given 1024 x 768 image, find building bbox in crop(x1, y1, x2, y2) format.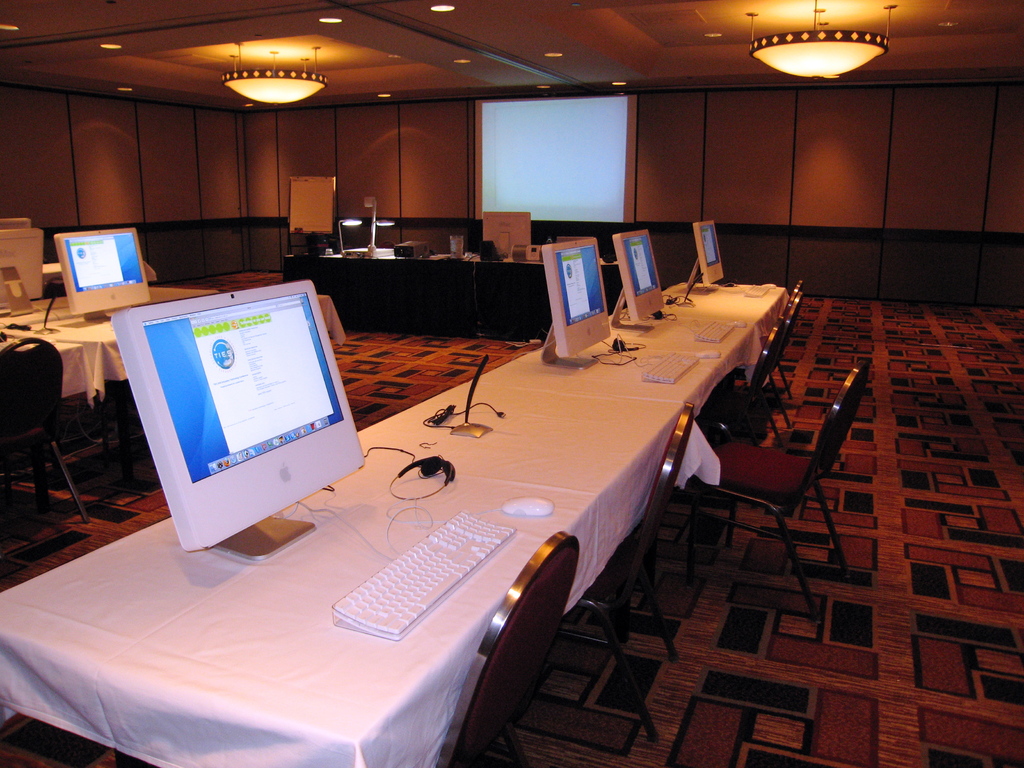
crop(0, 0, 1023, 767).
